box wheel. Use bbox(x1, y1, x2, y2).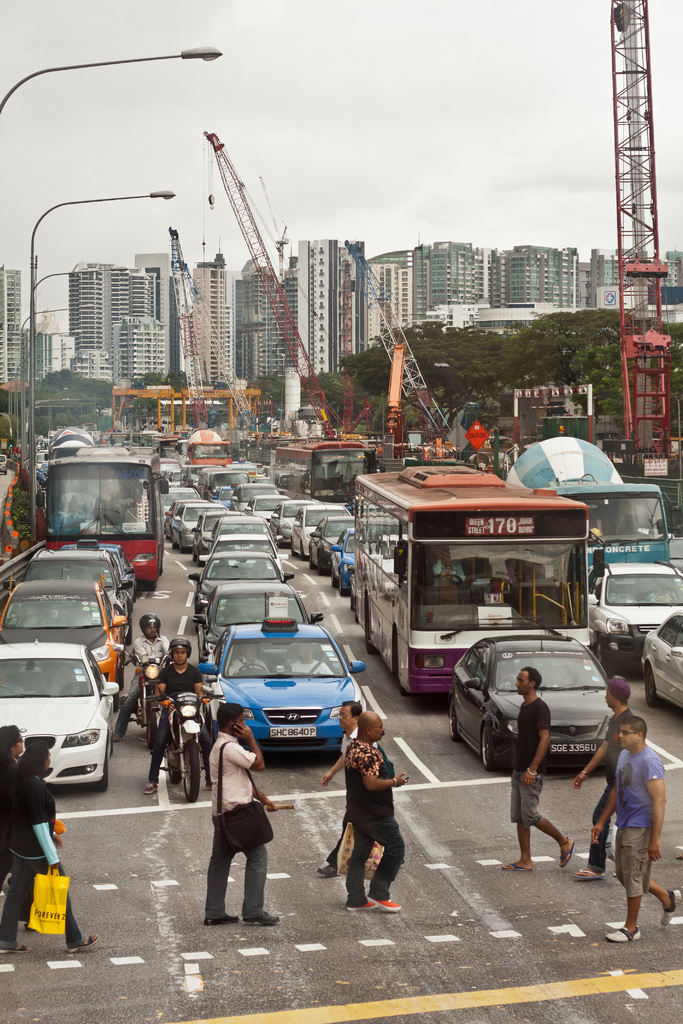
bbox(192, 595, 202, 614).
